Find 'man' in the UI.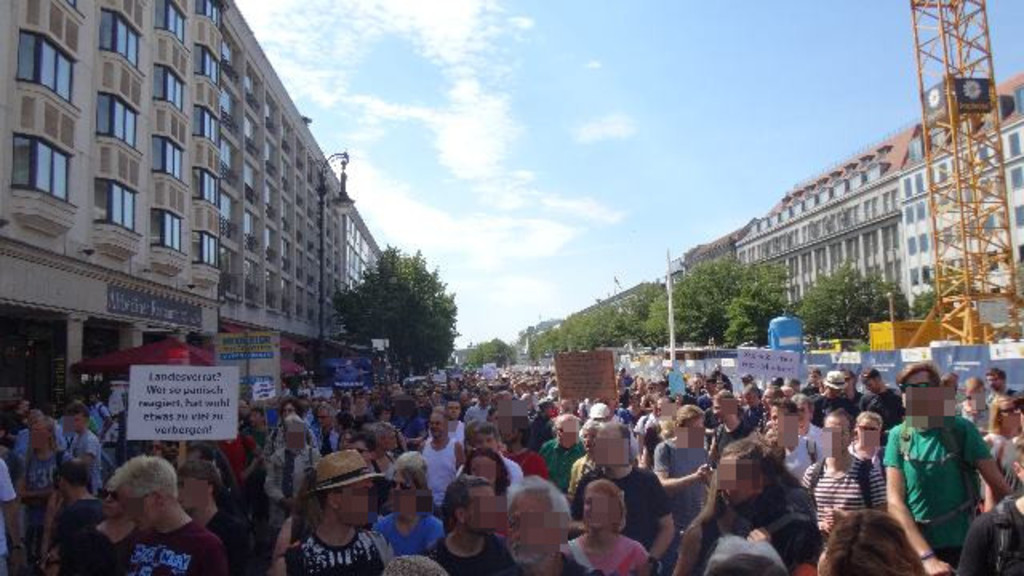
UI element at [46,458,106,573].
